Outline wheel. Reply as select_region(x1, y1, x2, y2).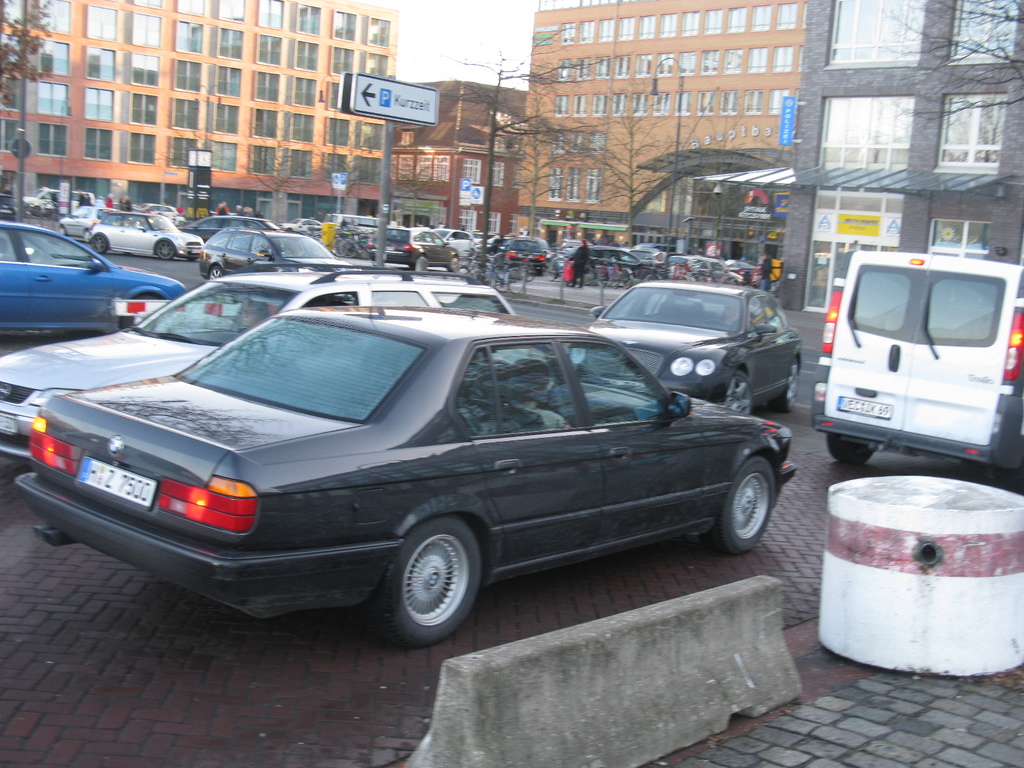
select_region(92, 237, 108, 251).
